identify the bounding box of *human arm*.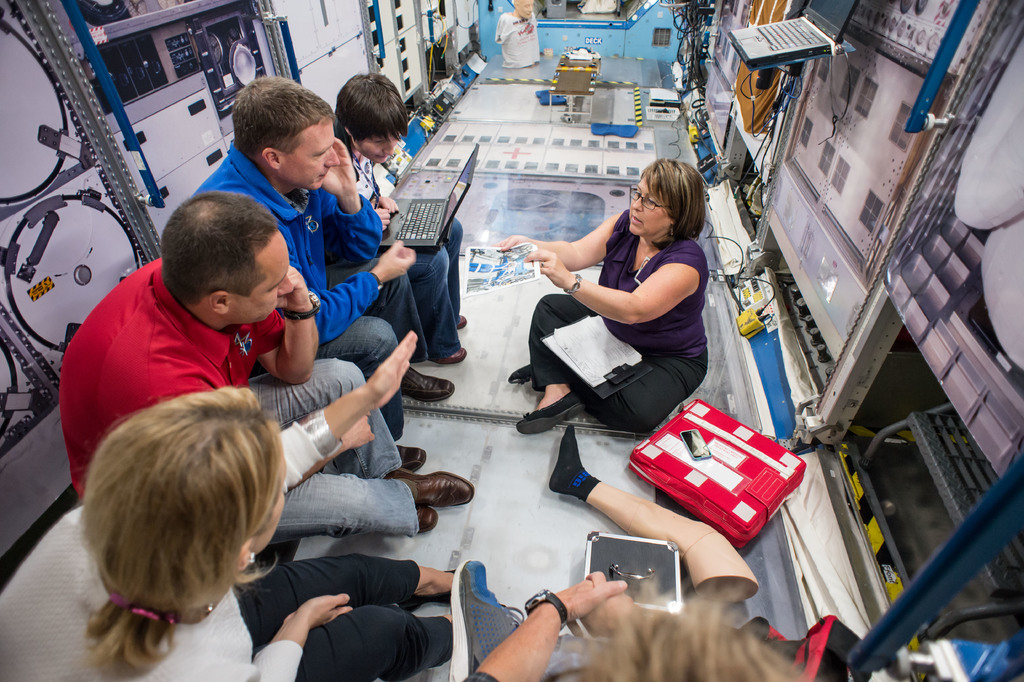
x1=246, y1=593, x2=354, y2=681.
